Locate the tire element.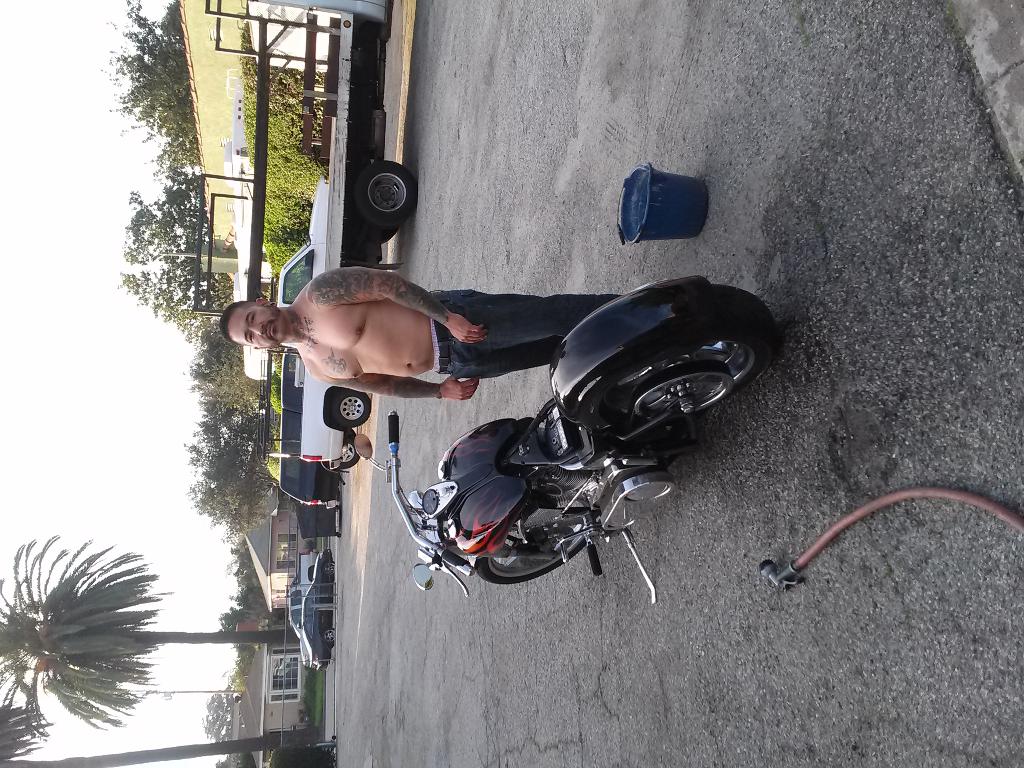
Element bbox: rect(323, 628, 339, 640).
